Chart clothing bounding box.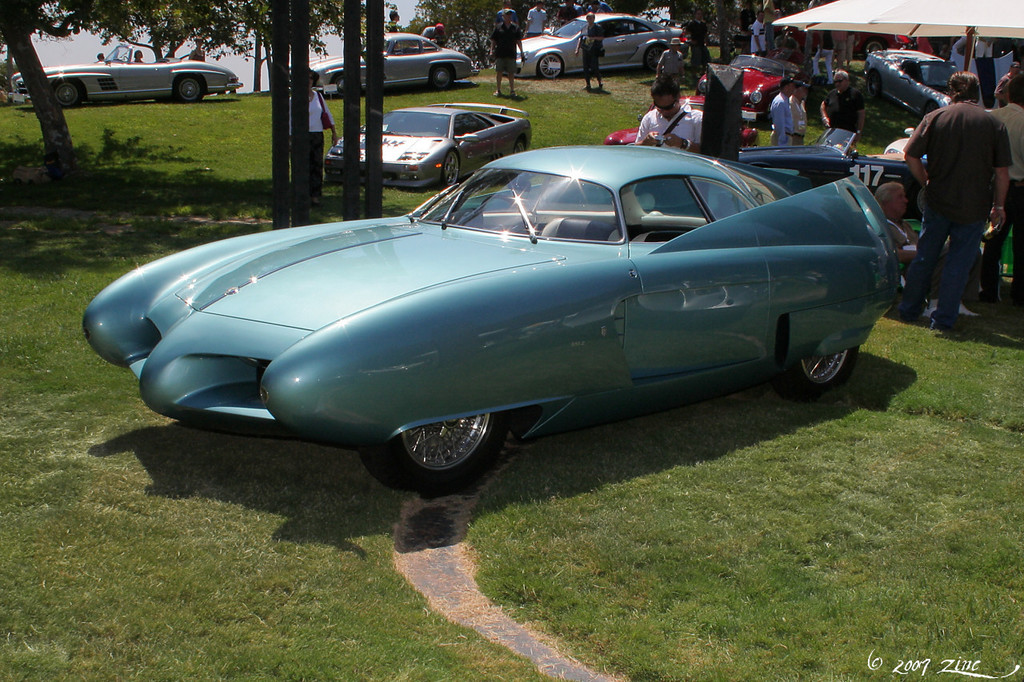
Charted: {"left": 822, "top": 90, "right": 866, "bottom": 138}.
